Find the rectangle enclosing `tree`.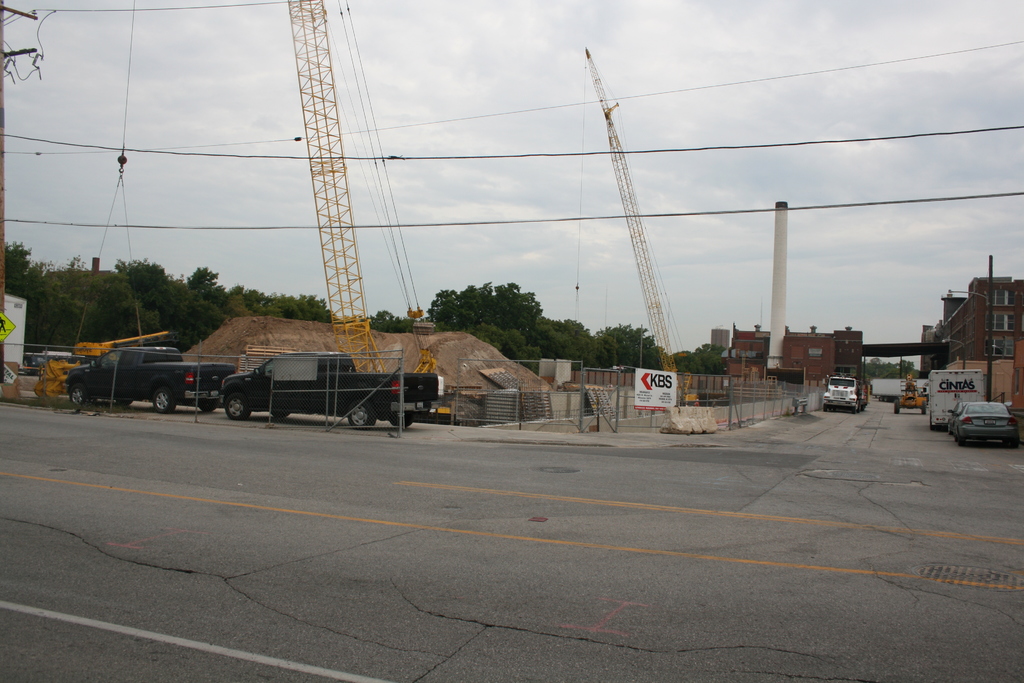
pyautogui.locateOnScreen(426, 278, 538, 319).
